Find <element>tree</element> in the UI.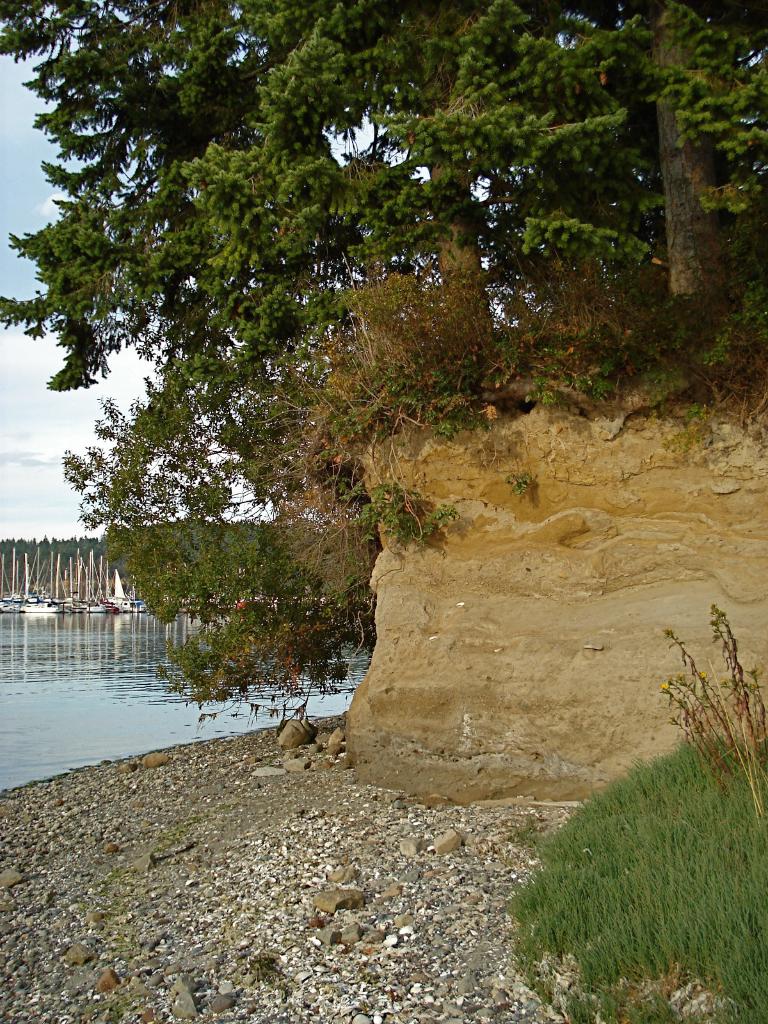
UI element at crop(0, 0, 767, 719).
